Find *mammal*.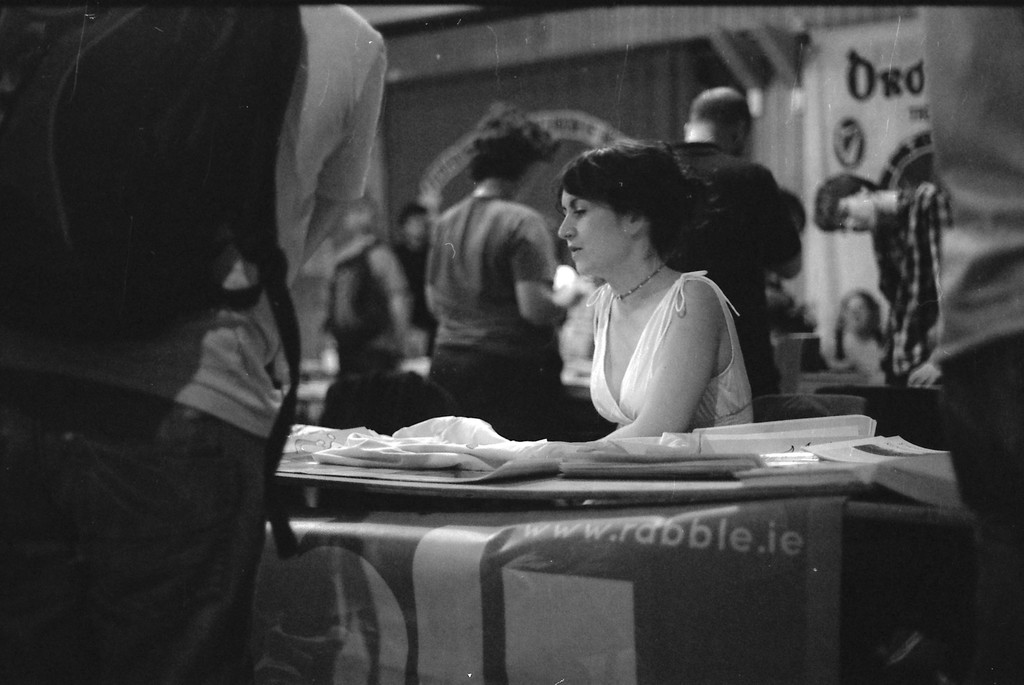
region(924, 0, 1020, 683).
